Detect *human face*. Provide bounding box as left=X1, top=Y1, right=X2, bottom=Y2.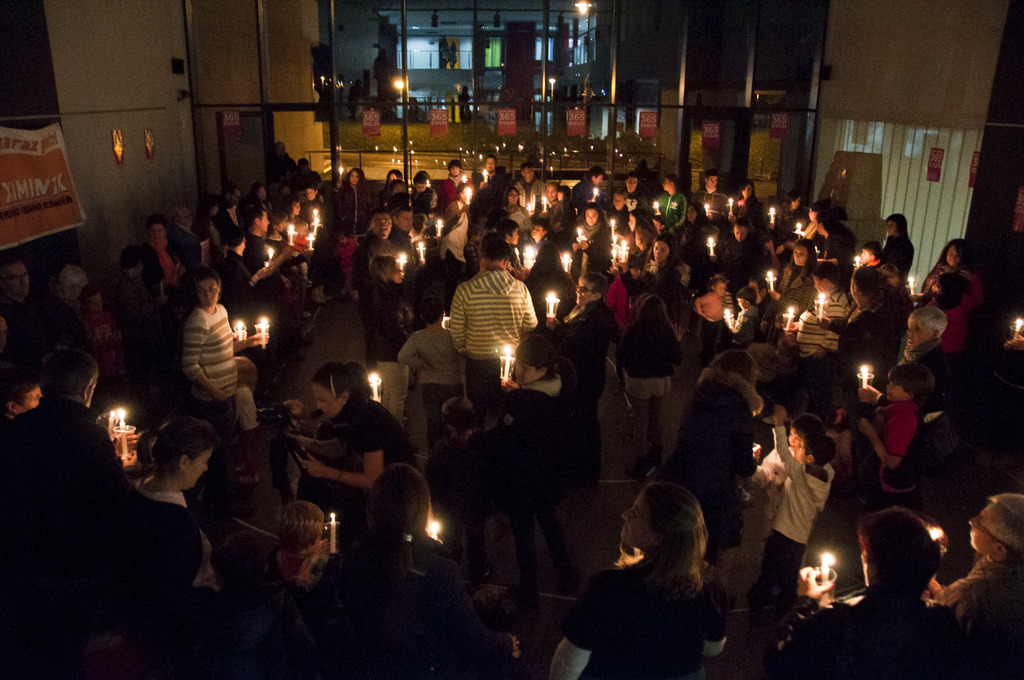
left=574, top=275, right=594, bottom=307.
